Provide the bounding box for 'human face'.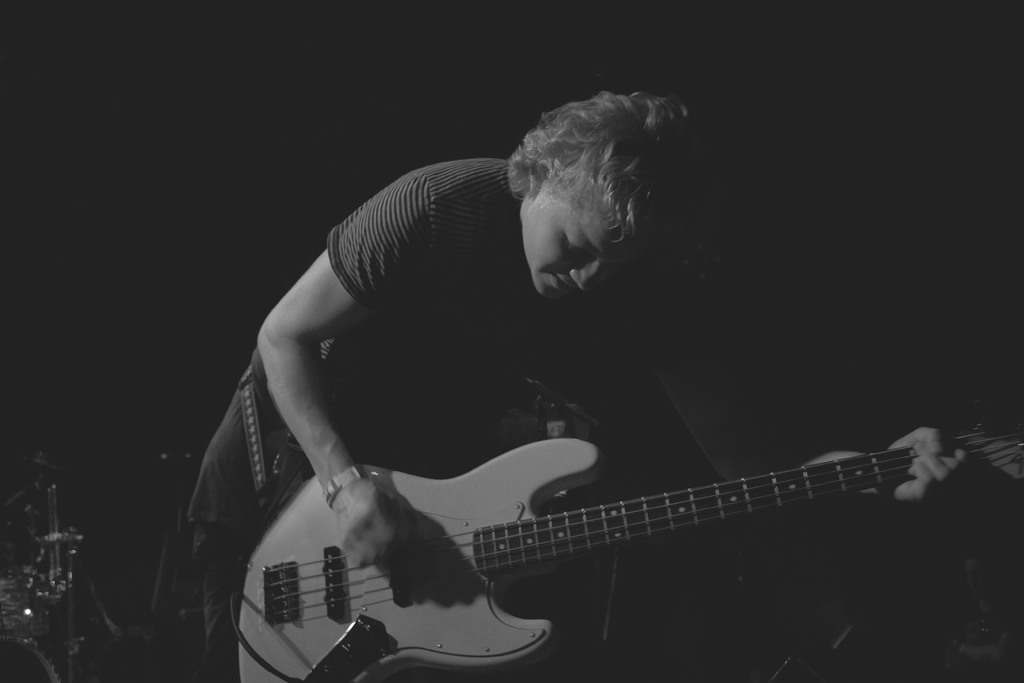
detection(516, 182, 630, 290).
